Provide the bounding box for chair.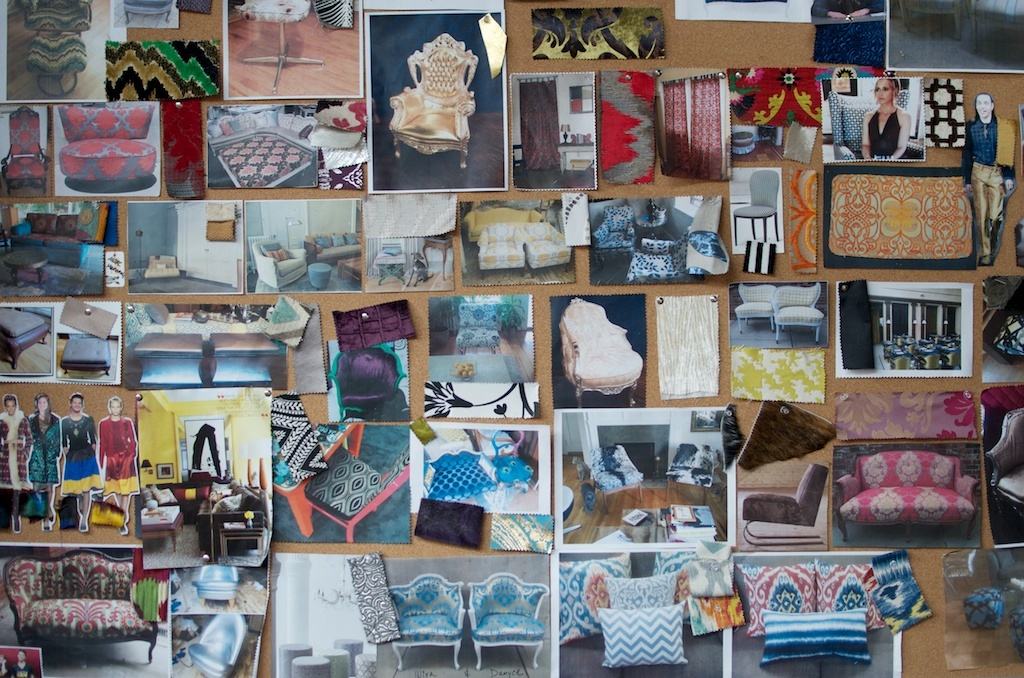
(525,220,571,271).
